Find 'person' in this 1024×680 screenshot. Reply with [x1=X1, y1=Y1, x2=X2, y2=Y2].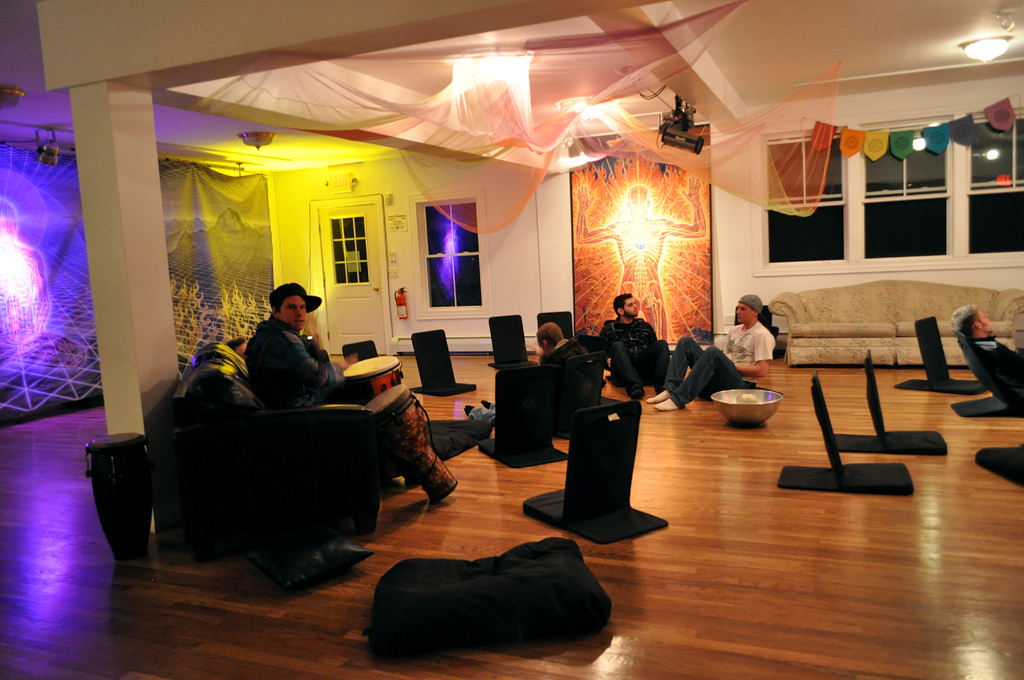
[x1=950, y1=306, x2=1023, y2=396].
